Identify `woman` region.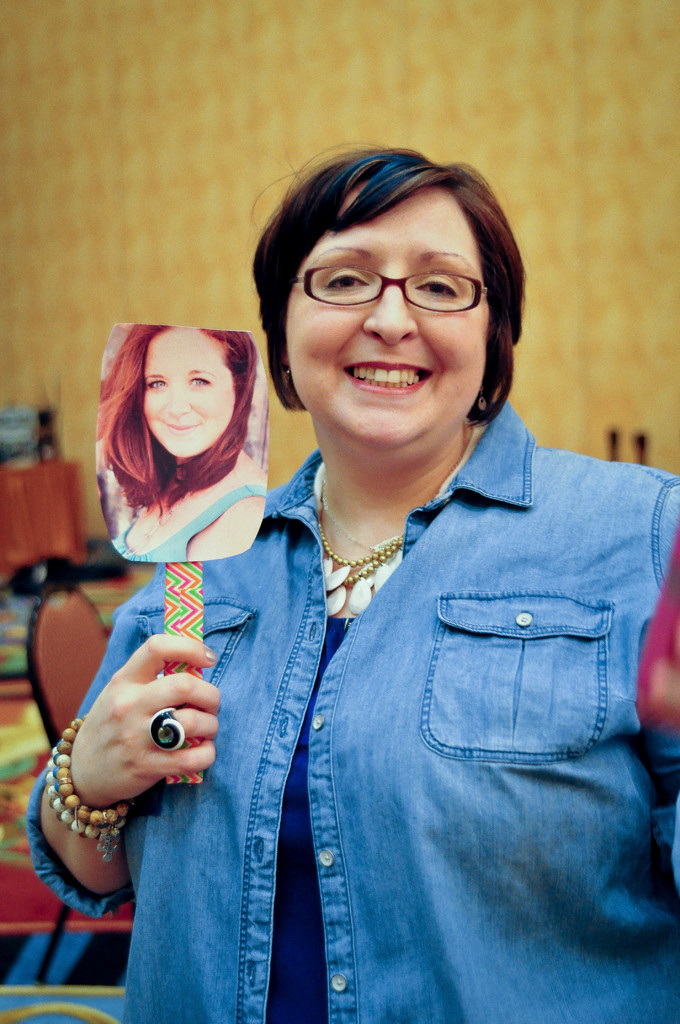
Region: (92, 198, 621, 1014).
